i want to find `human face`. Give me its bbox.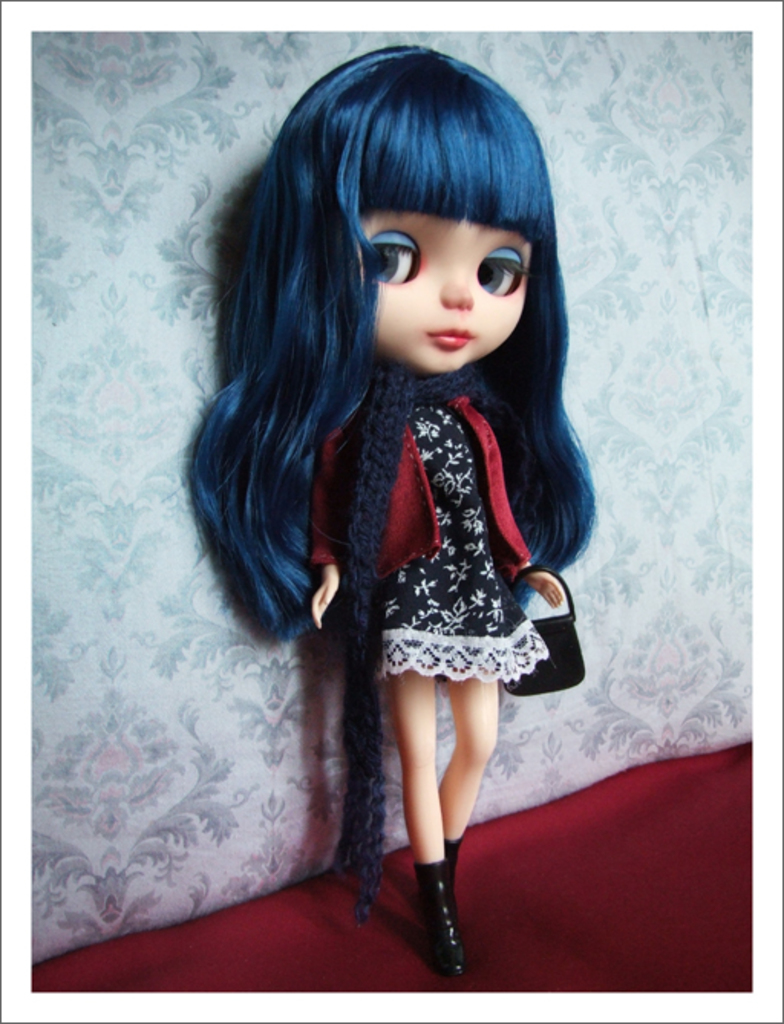
region(354, 205, 531, 375).
